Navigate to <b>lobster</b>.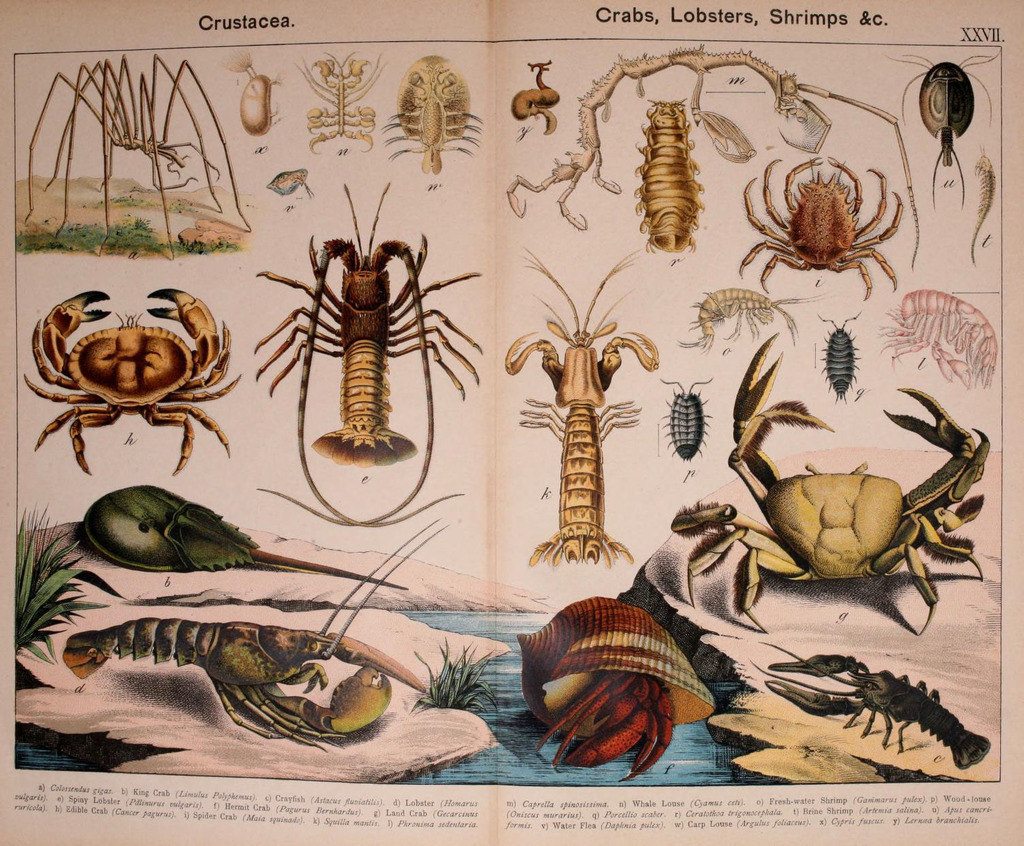
Navigation target: x1=500, y1=242, x2=659, y2=570.
